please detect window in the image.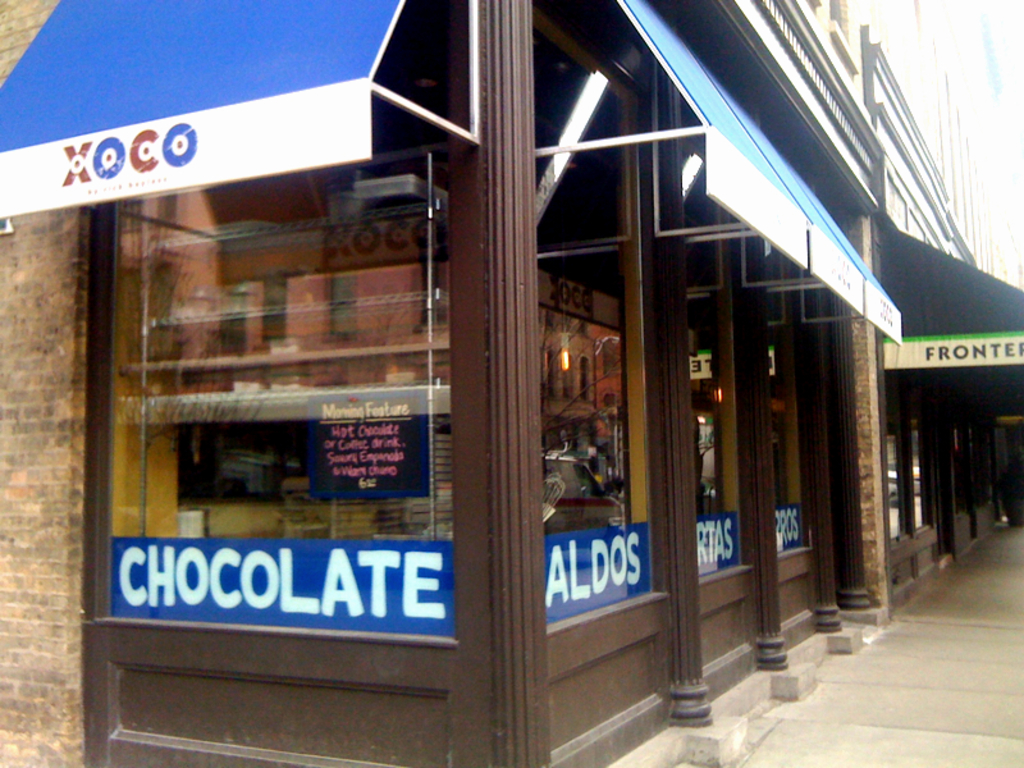
[x1=911, y1=422, x2=945, y2=534].
